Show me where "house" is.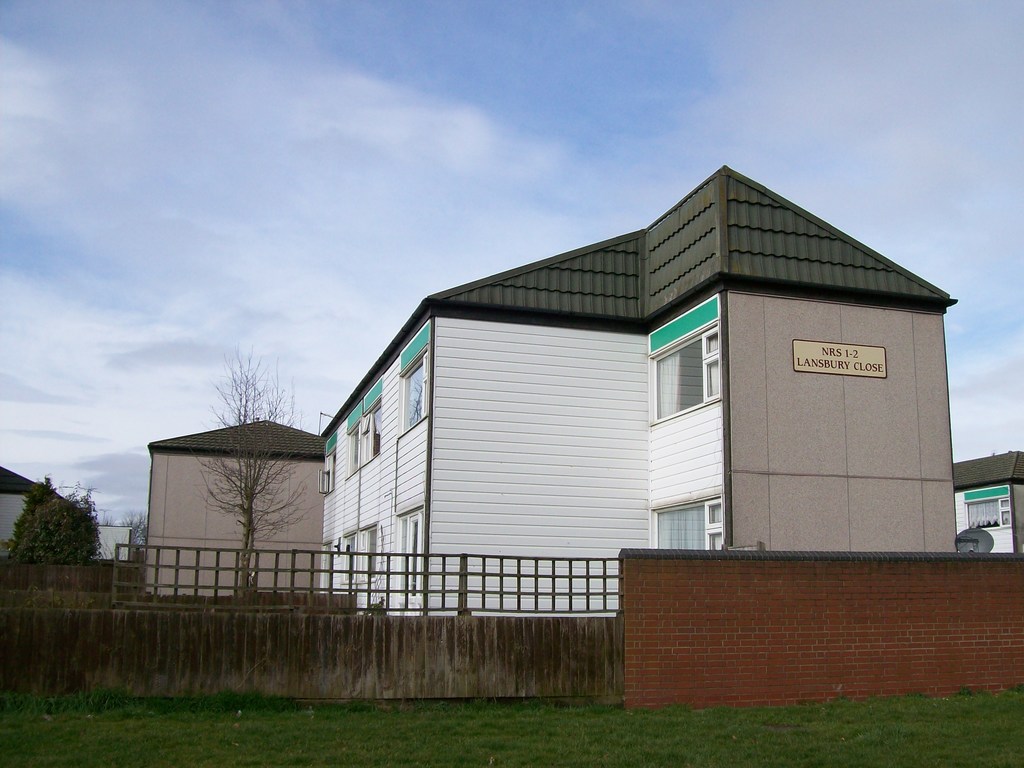
"house" is at (left=949, top=442, right=1023, bottom=557).
